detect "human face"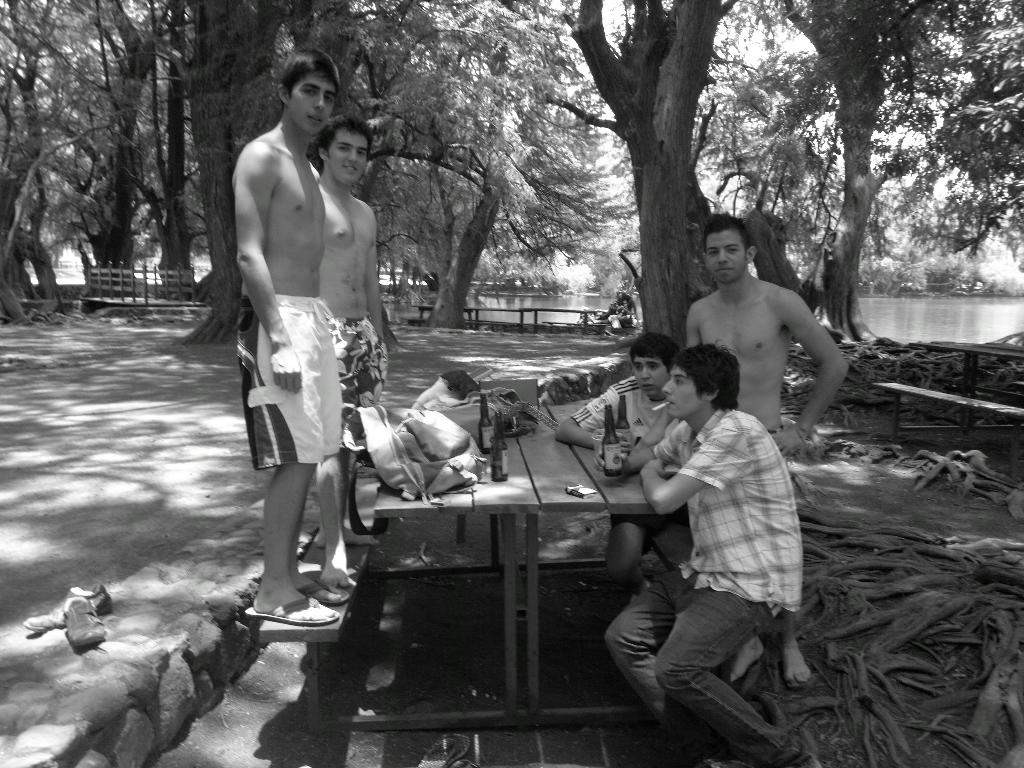
659/363/694/419
